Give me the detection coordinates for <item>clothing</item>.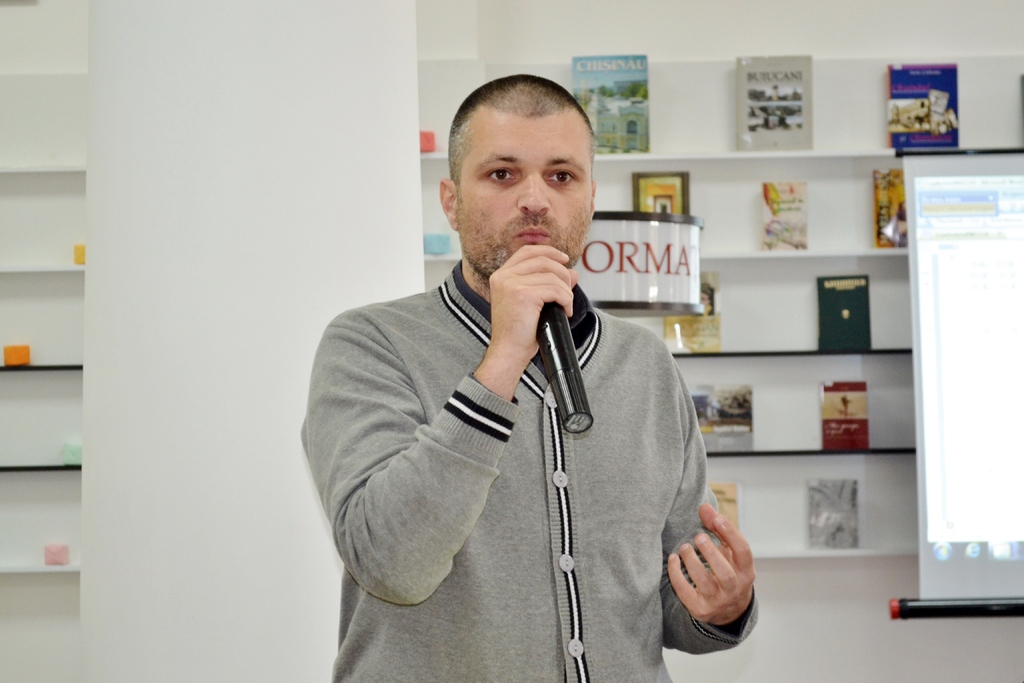
300,255,760,682.
